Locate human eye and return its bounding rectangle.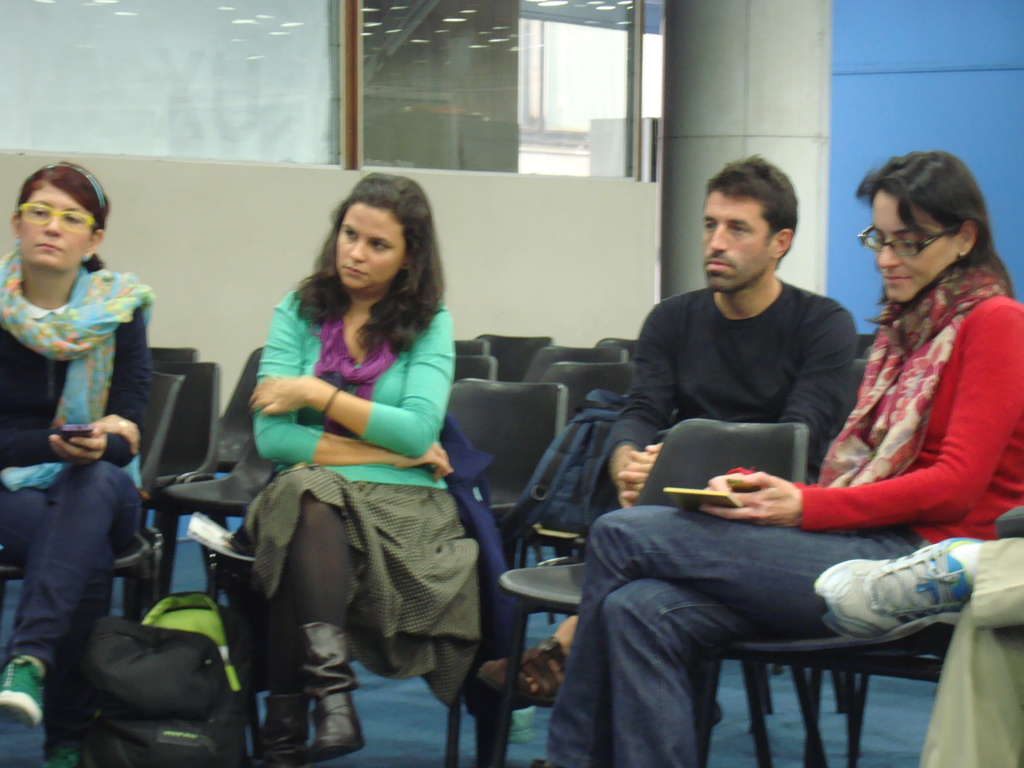
{"x1": 30, "y1": 204, "x2": 47, "y2": 218}.
